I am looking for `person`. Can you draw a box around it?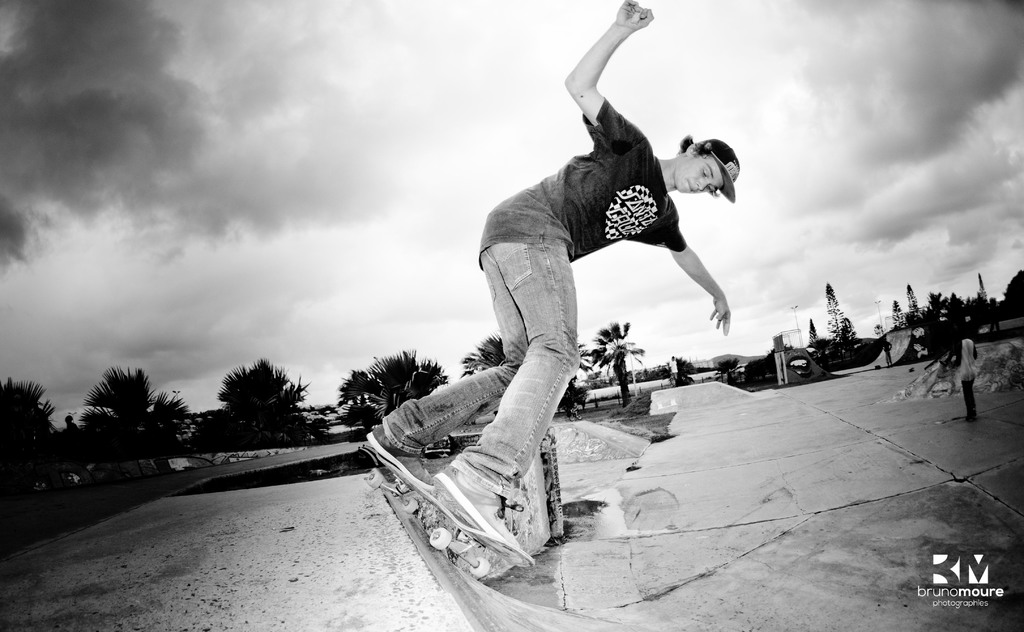
Sure, the bounding box is (393, 31, 750, 569).
